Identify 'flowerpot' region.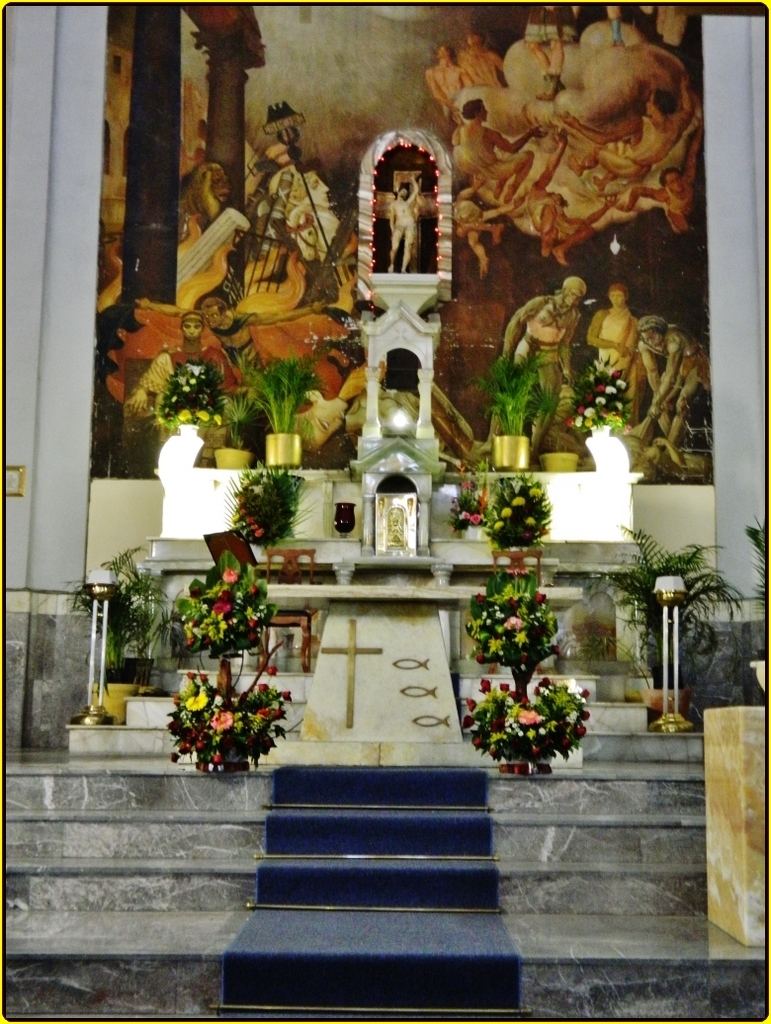
Region: bbox=[129, 683, 156, 697].
